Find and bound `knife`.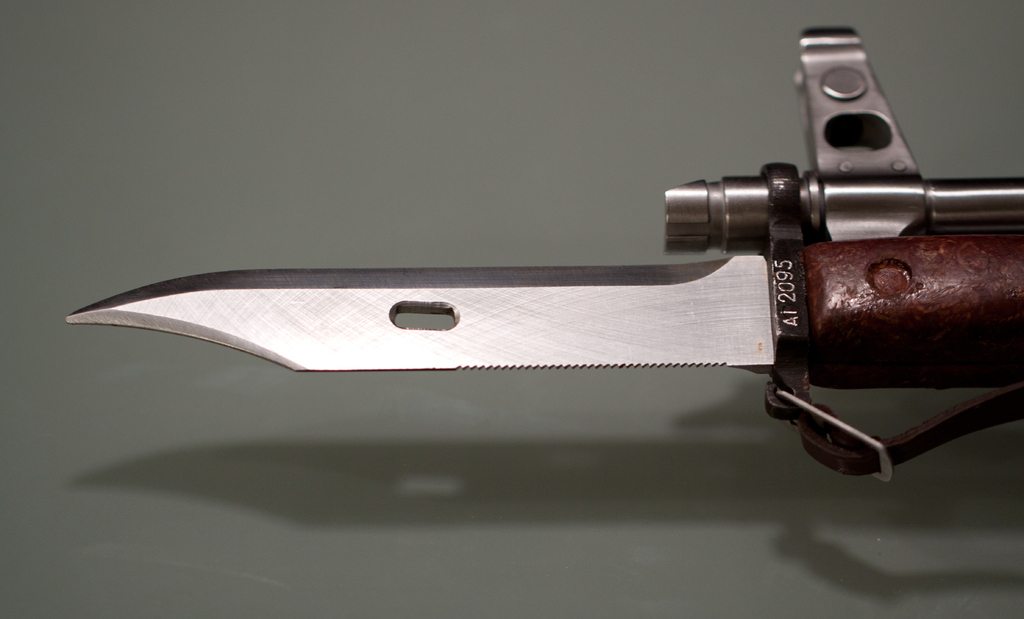
Bound: box(65, 22, 1023, 484).
